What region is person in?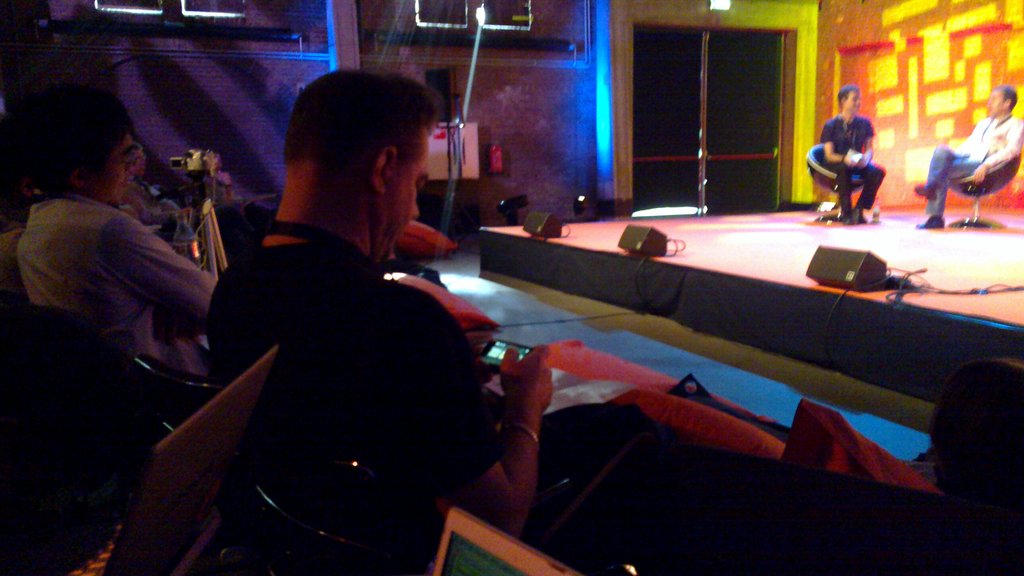
[817,87,891,218].
